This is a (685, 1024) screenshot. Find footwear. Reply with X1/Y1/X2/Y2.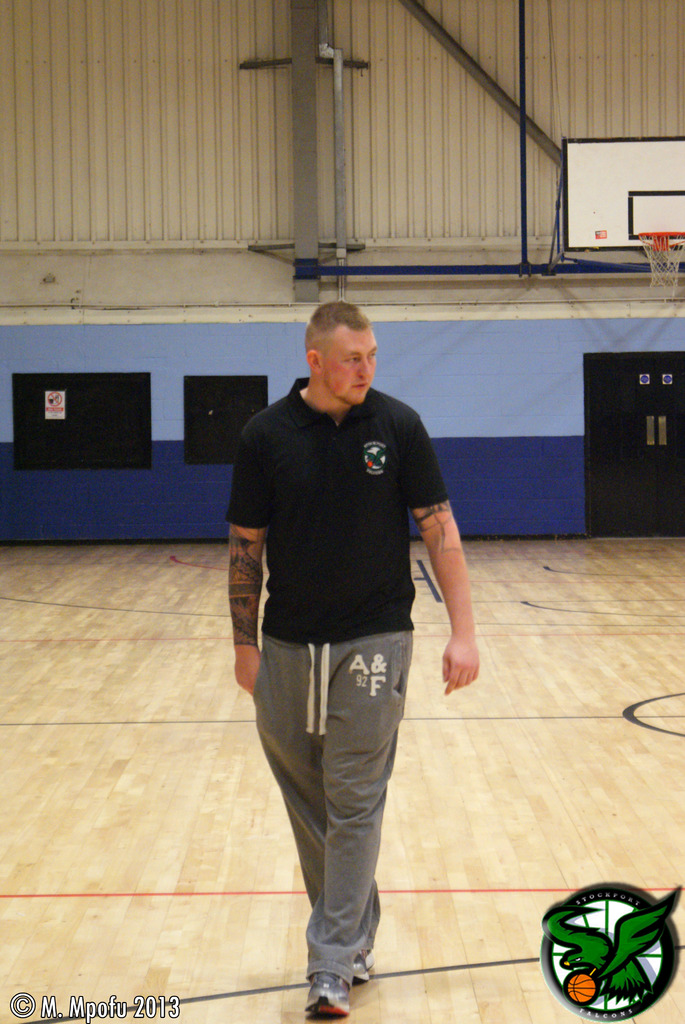
349/944/382/982.
